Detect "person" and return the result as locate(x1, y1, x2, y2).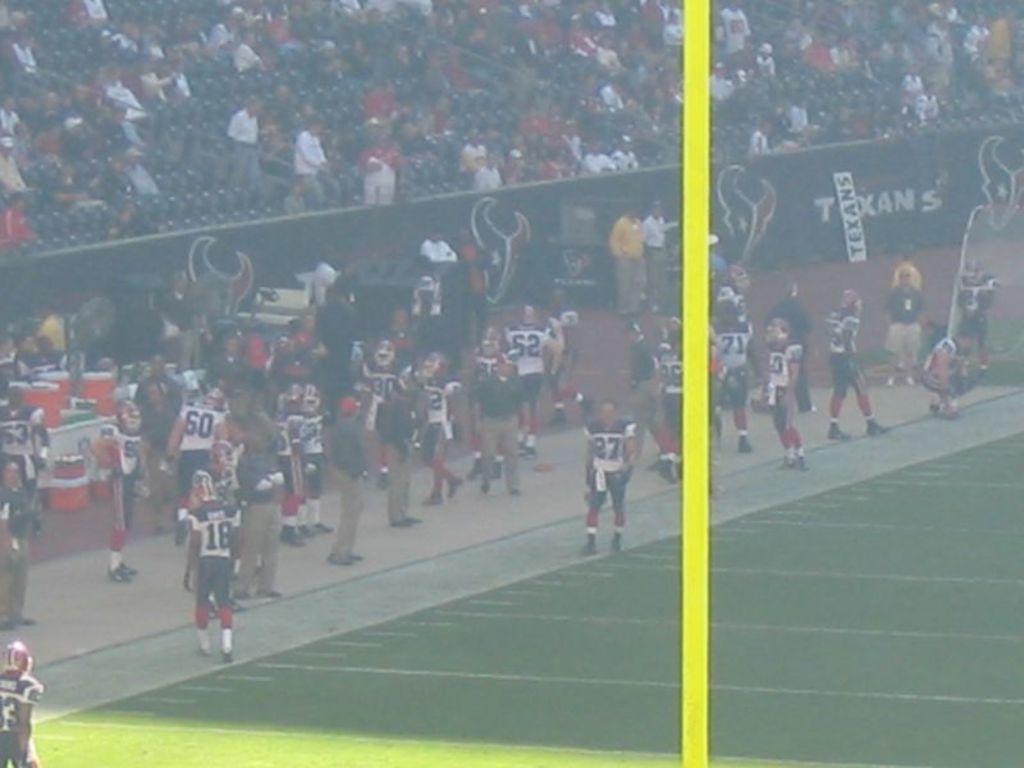
locate(658, 311, 692, 462).
